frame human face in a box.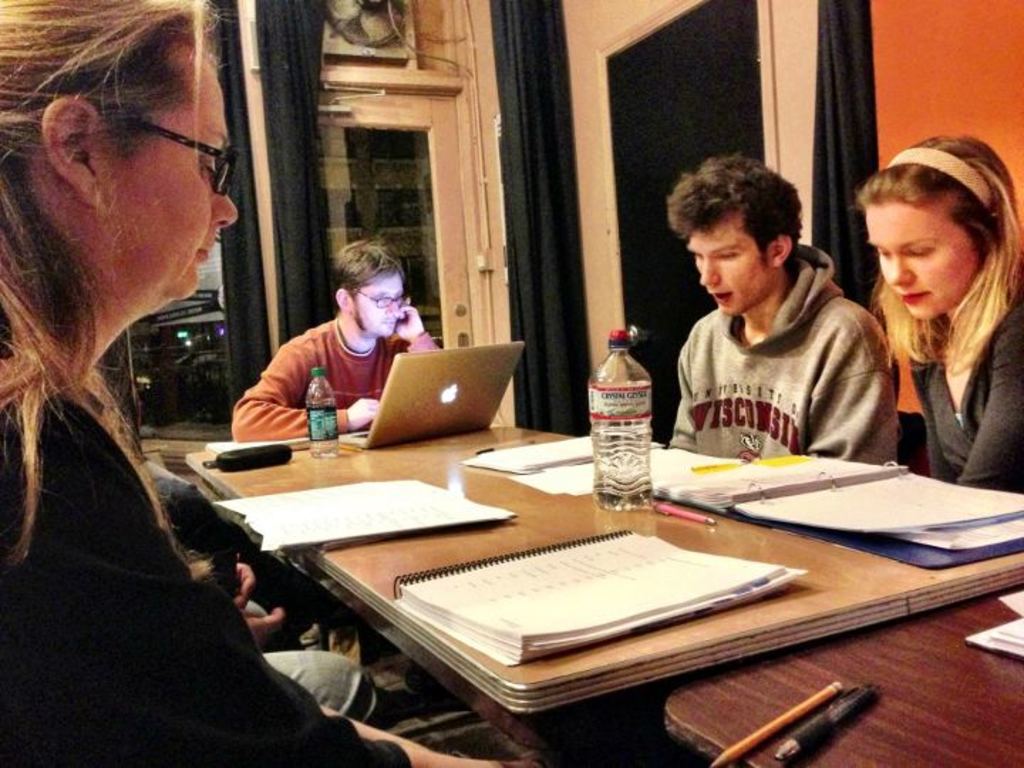
BBox(684, 208, 779, 314).
